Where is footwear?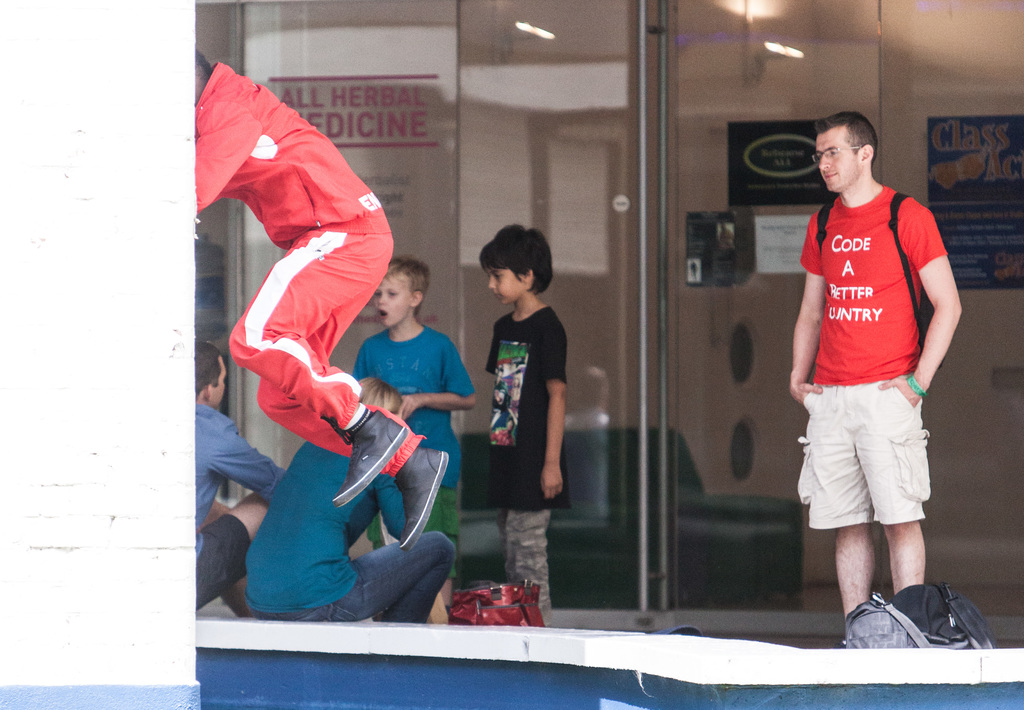
BBox(335, 410, 406, 508).
